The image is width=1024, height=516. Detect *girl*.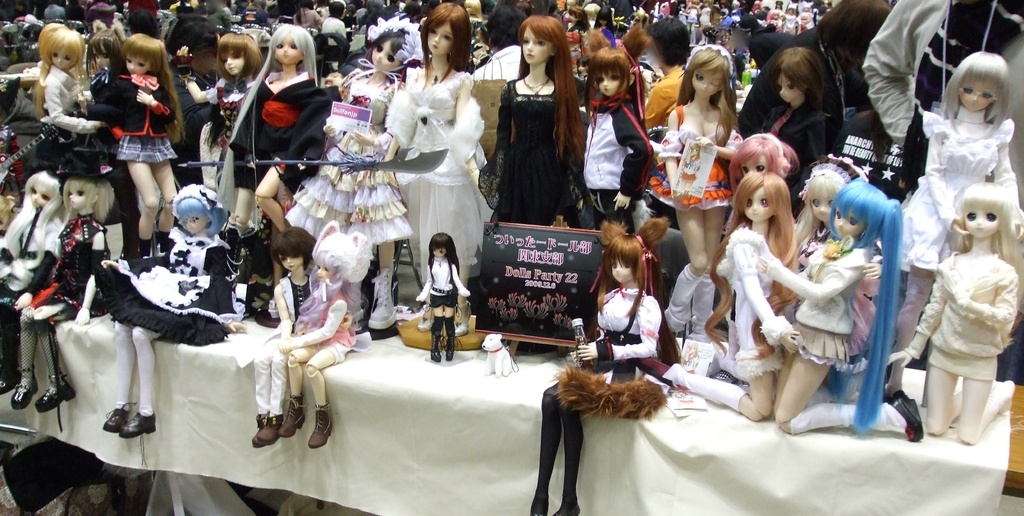
Detection: 659, 39, 744, 344.
